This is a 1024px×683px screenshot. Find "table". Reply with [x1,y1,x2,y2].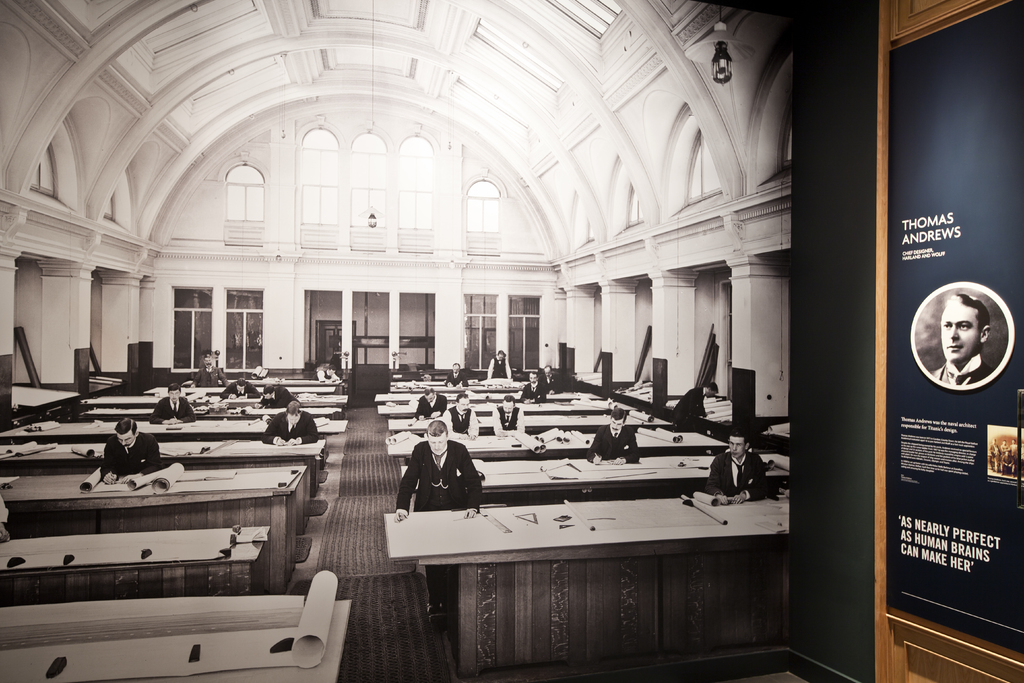
[0,525,268,596].
